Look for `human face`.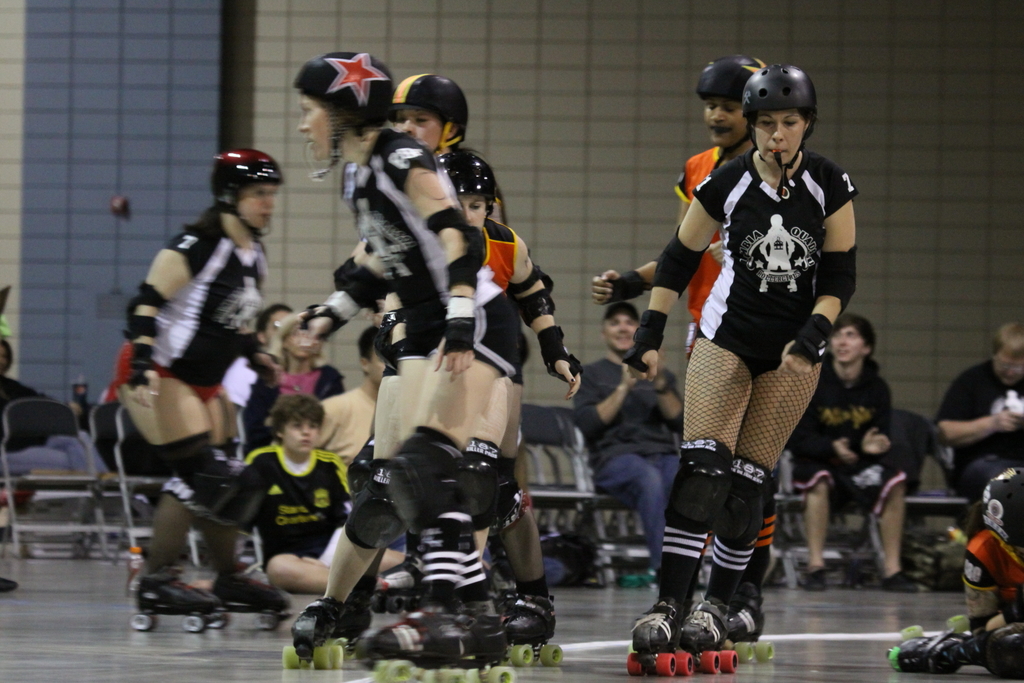
Found: x1=605, y1=313, x2=639, y2=351.
